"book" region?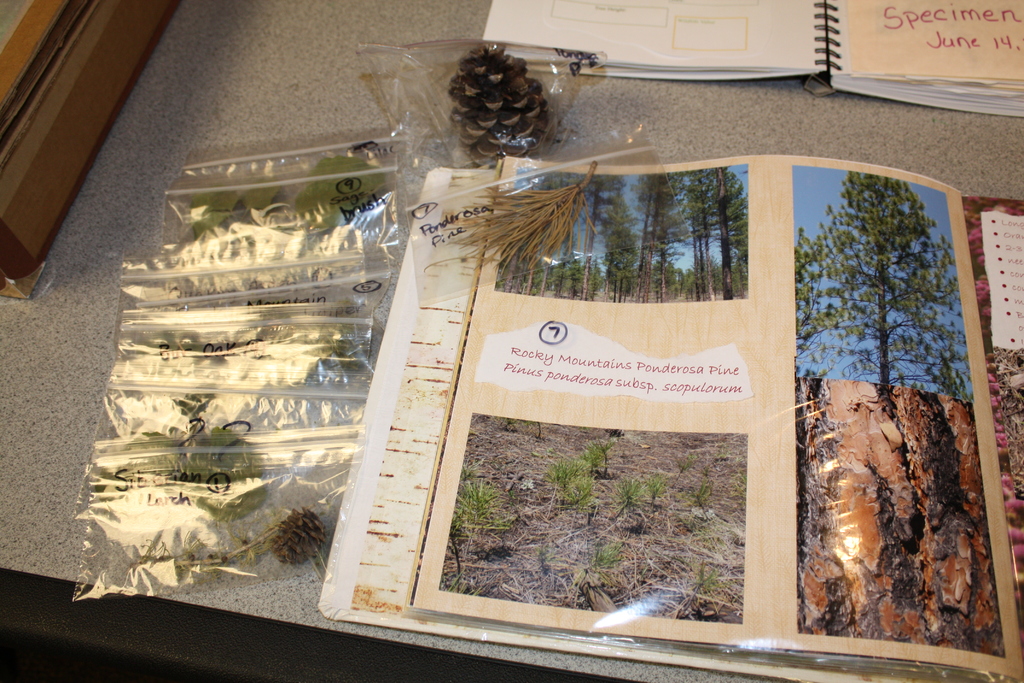
(483,0,1023,127)
